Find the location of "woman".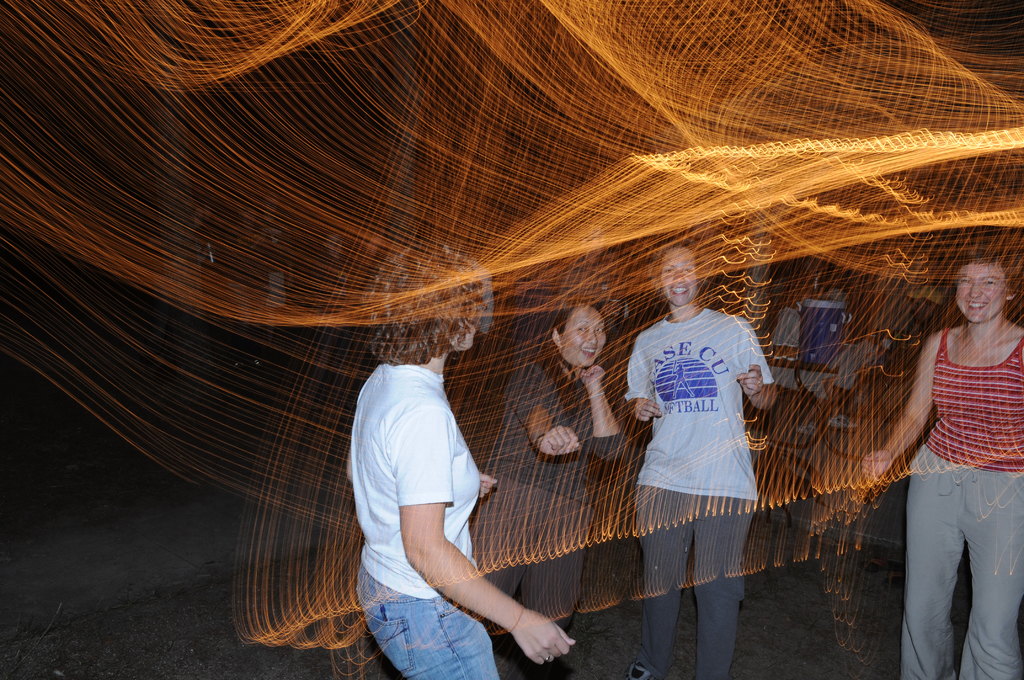
Location: crop(621, 247, 775, 679).
